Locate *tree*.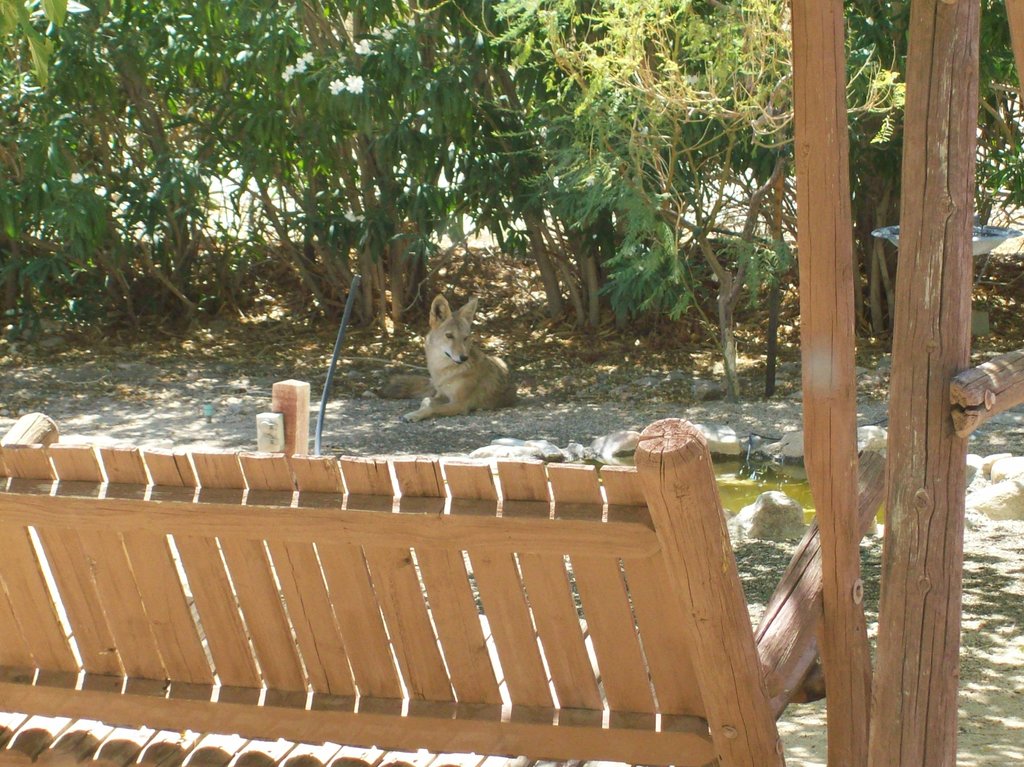
Bounding box: bbox=(490, 0, 803, 415).
